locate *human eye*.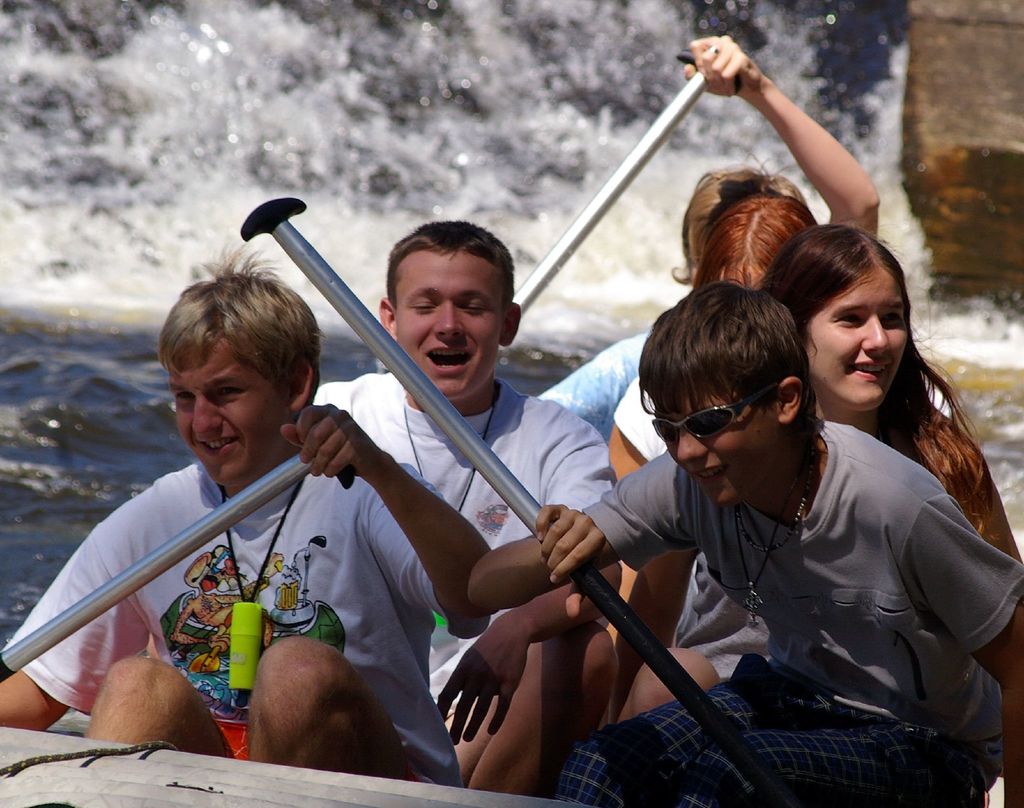
Bounding box: {"x1": 404, "y1": 296, "x2": 435, "y2": 319}.
